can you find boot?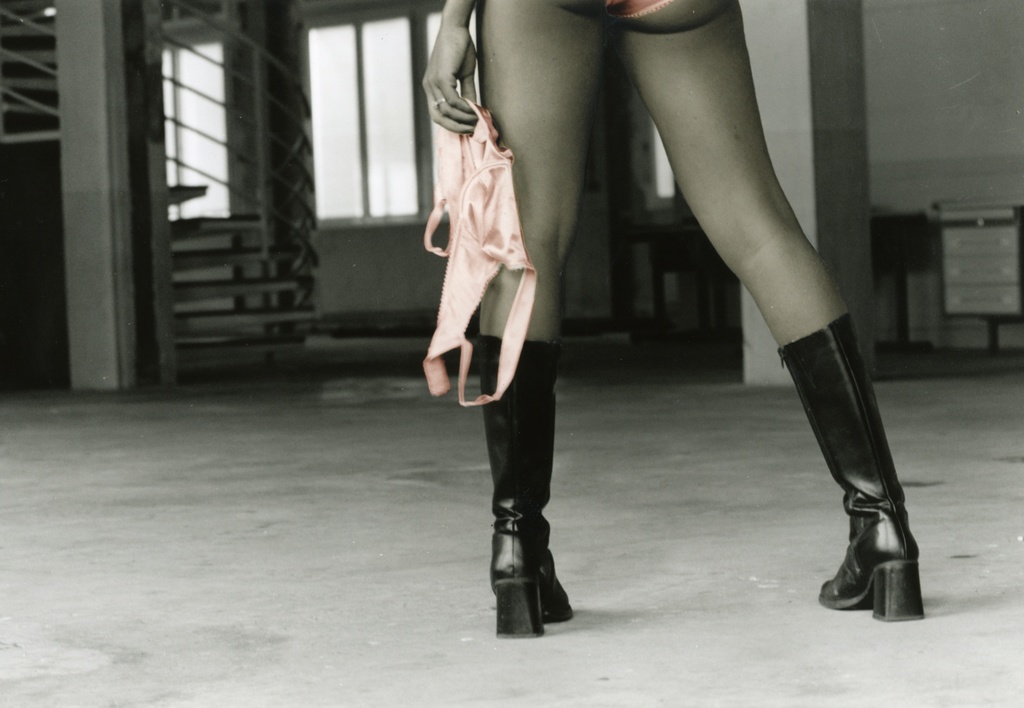
Yes, bounding box: Rect(477, 335, 575, 641).
